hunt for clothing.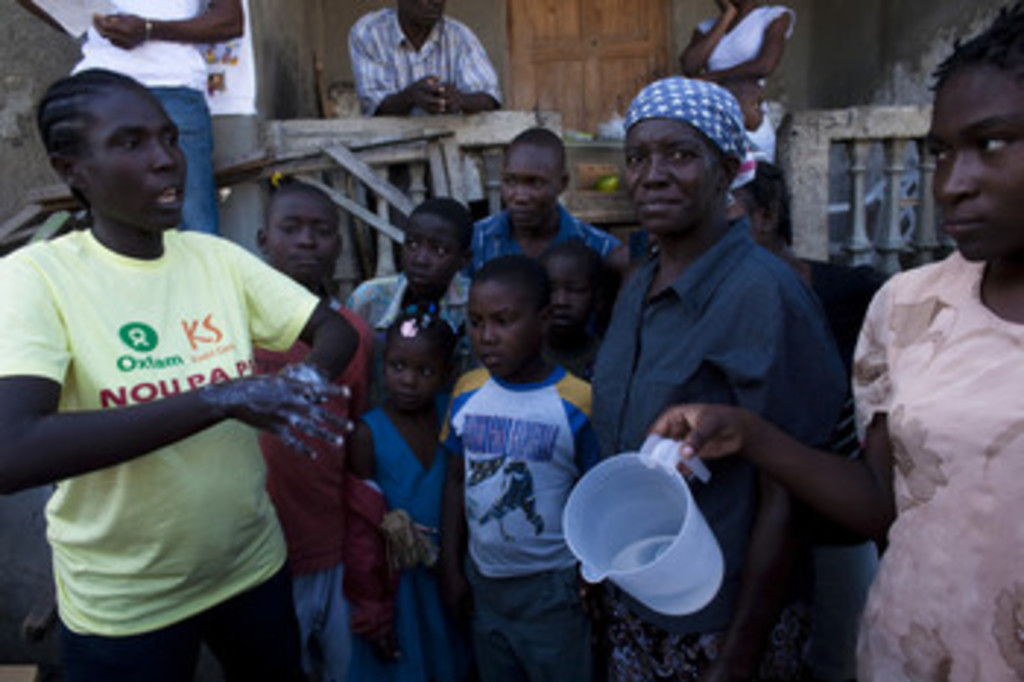
Hunted down at detection(840, 249, 1021, 679).
